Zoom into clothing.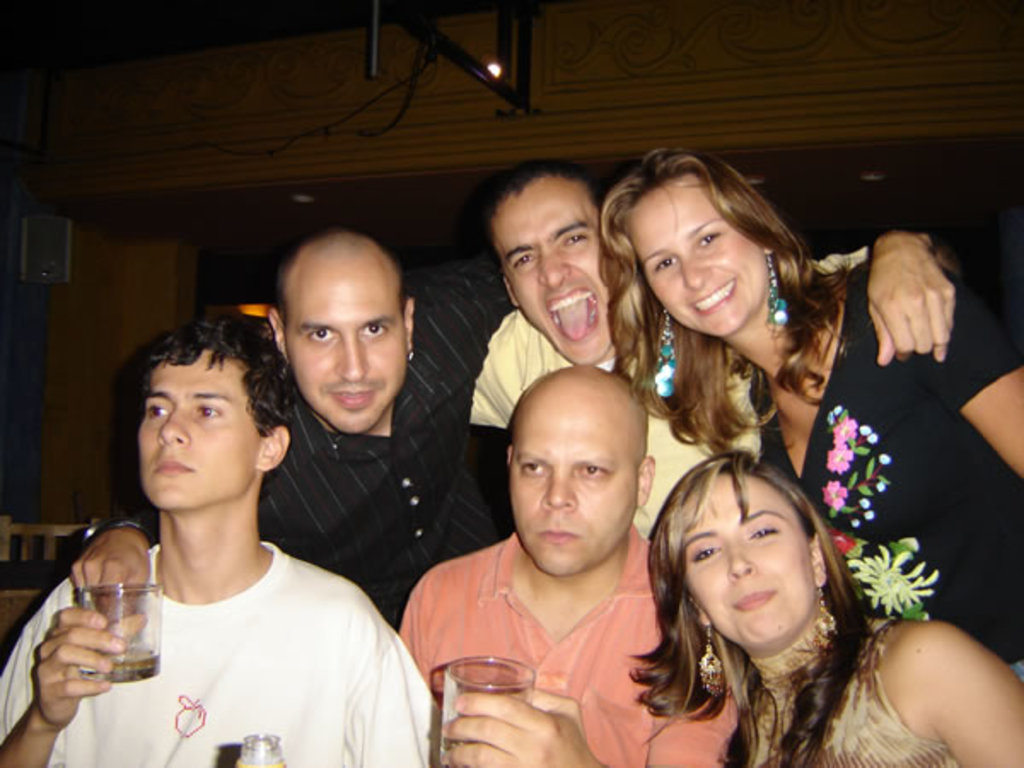
Zoom target: x1=111, y1=242, x2=524, y2=621.
